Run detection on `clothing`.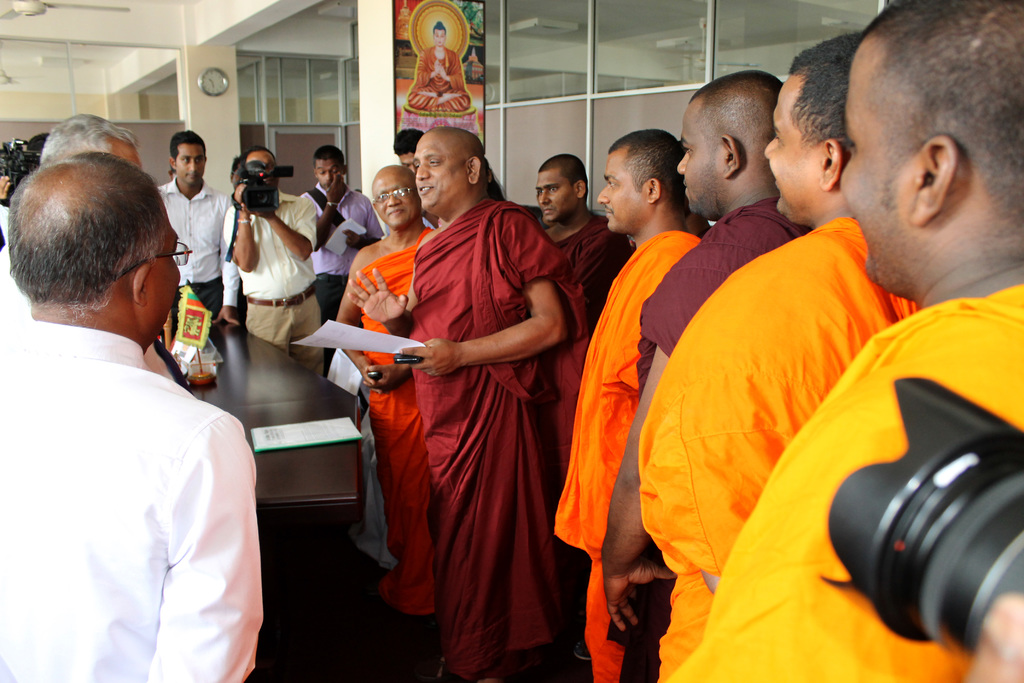
Result: (left=657, top=289, right=1023, bottom=682).
